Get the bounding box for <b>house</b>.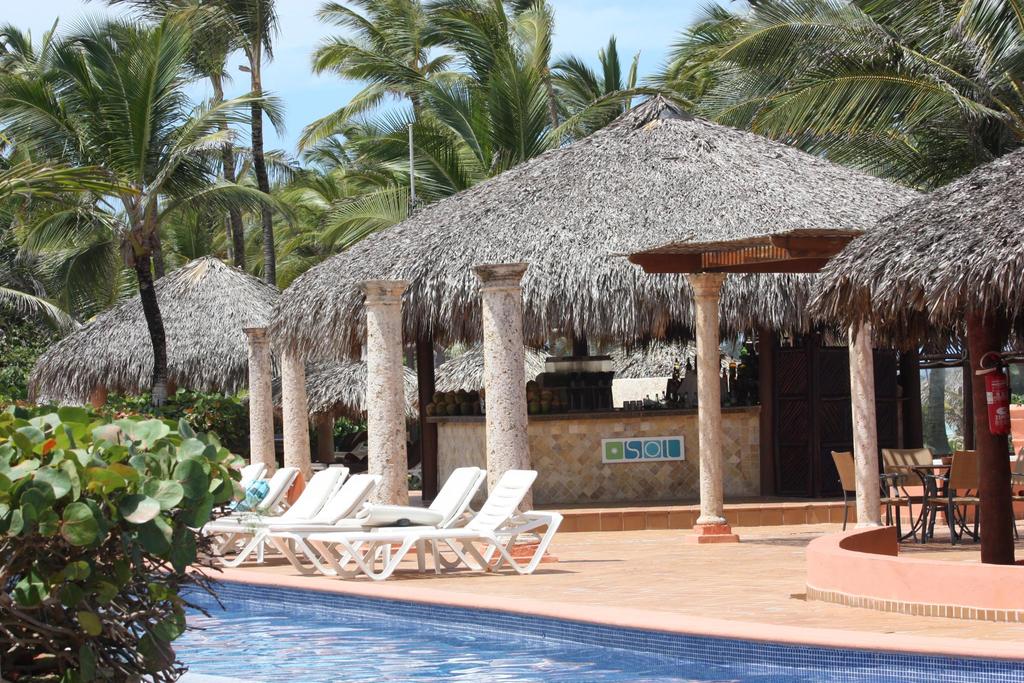
[left=747, top=154, right=1012, bottom=531].
